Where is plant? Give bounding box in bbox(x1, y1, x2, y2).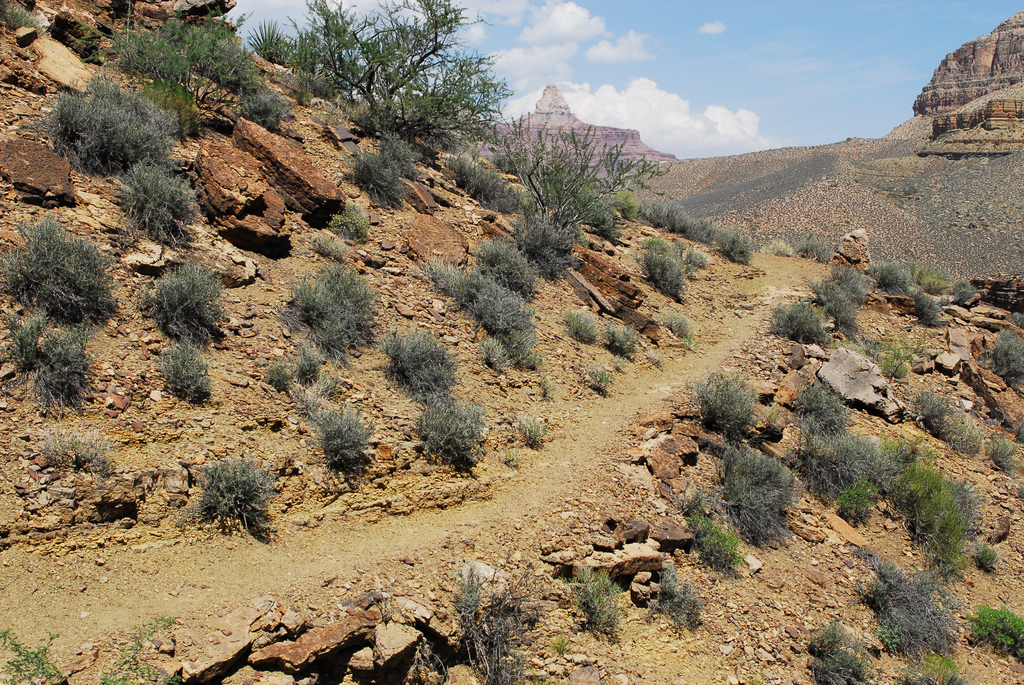
bbox(6, 214, 127, 323).
